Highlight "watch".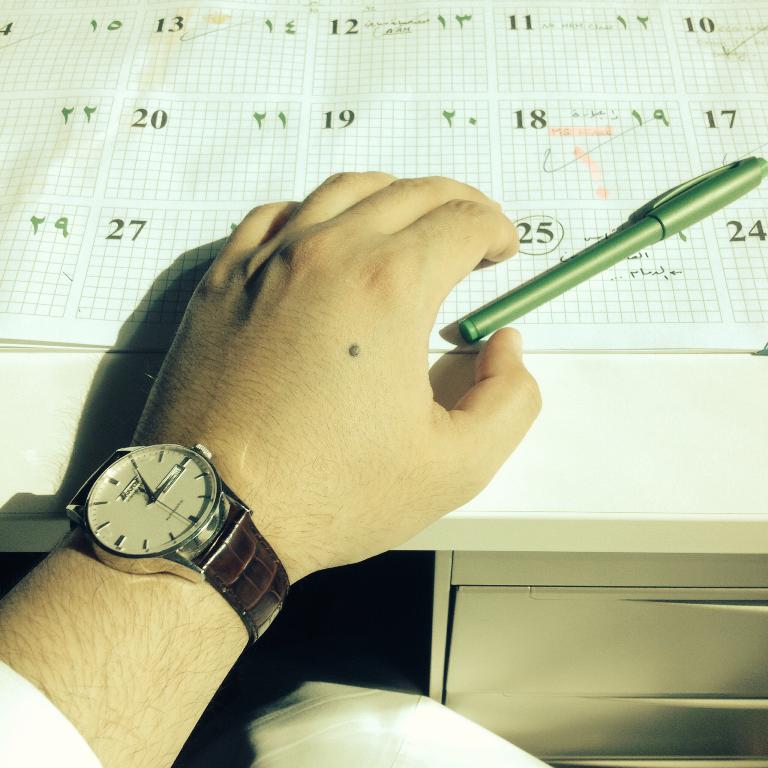
Highlighted region: x1=74, y1=438, x2=287, y2=646.
